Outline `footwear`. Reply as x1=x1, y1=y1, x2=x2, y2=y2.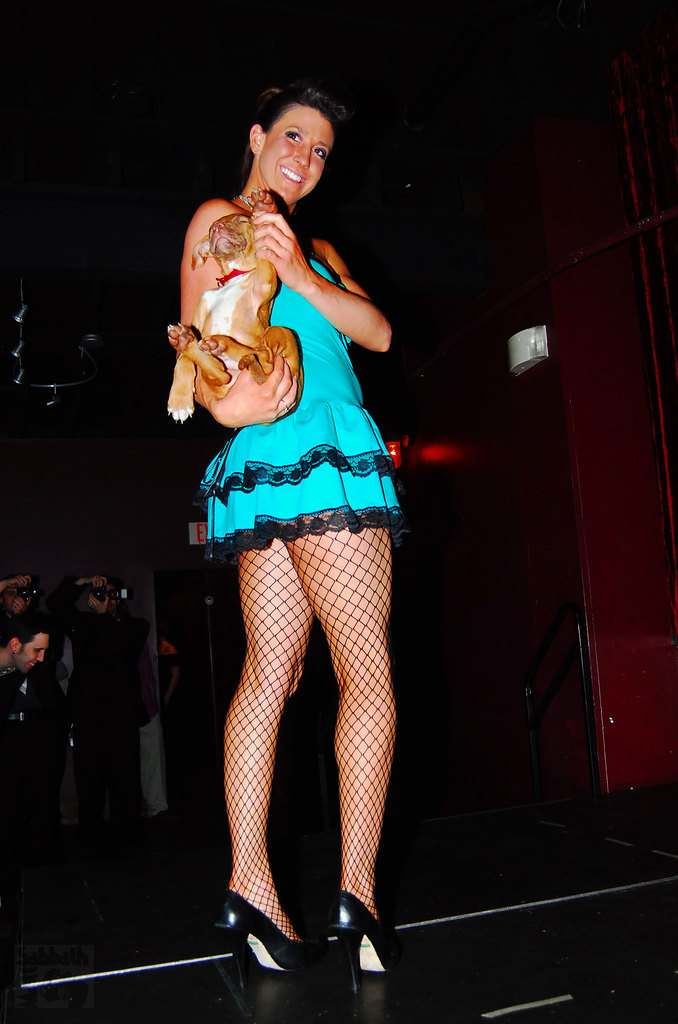
x1=209, y1=882, x2=321, y2=991.
